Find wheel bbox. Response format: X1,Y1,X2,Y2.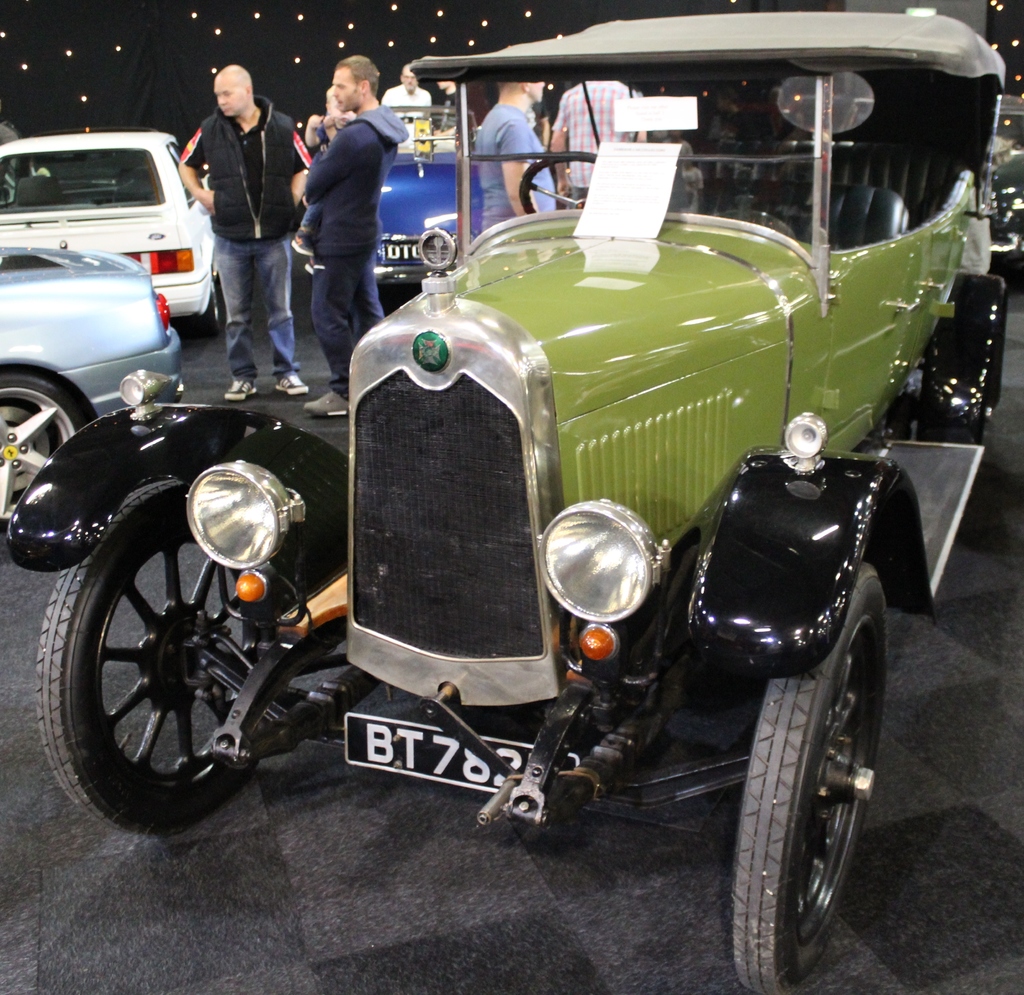
0,362,97,553.
